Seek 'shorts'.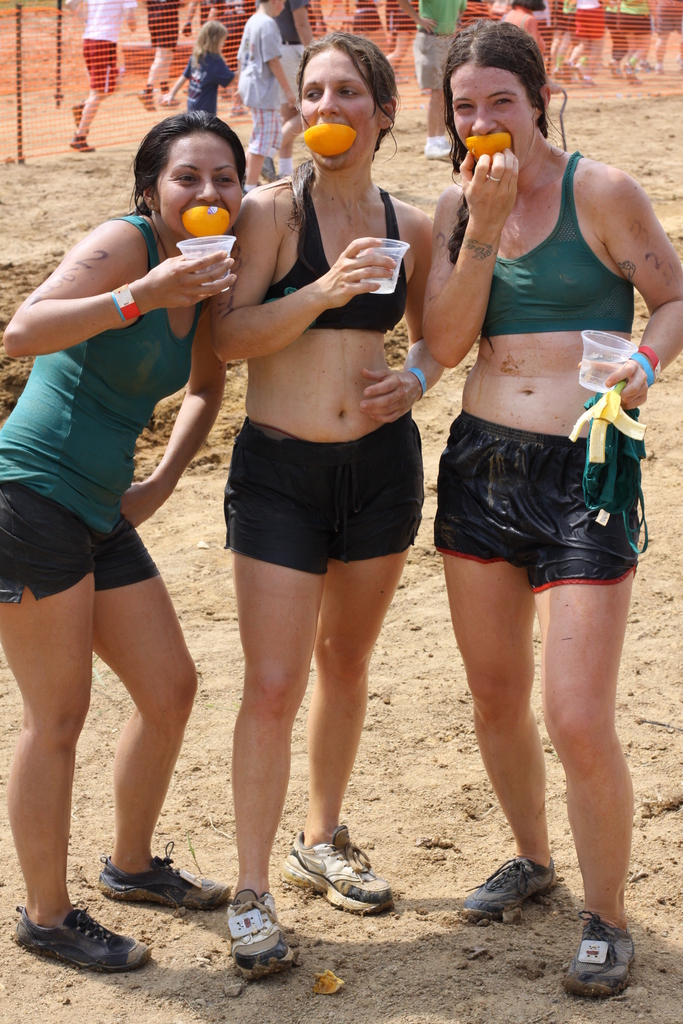
<box>147,42,173,83</box>.
